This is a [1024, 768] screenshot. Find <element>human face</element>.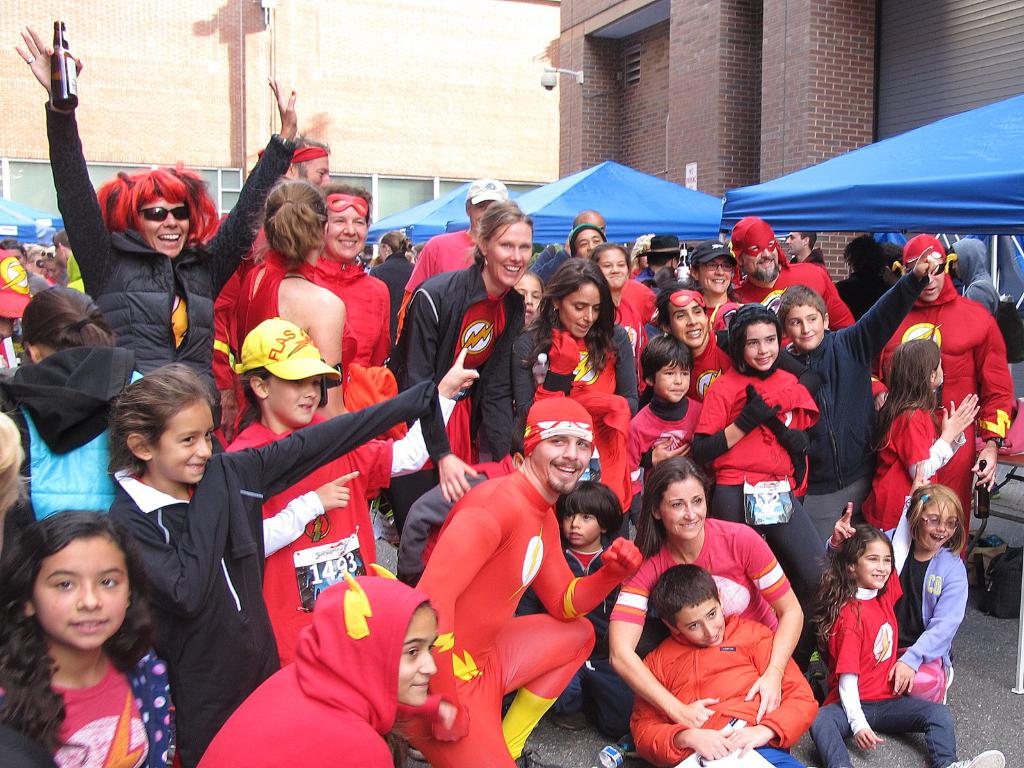
Bounding box: select_region(668, 303, 707, 348).
